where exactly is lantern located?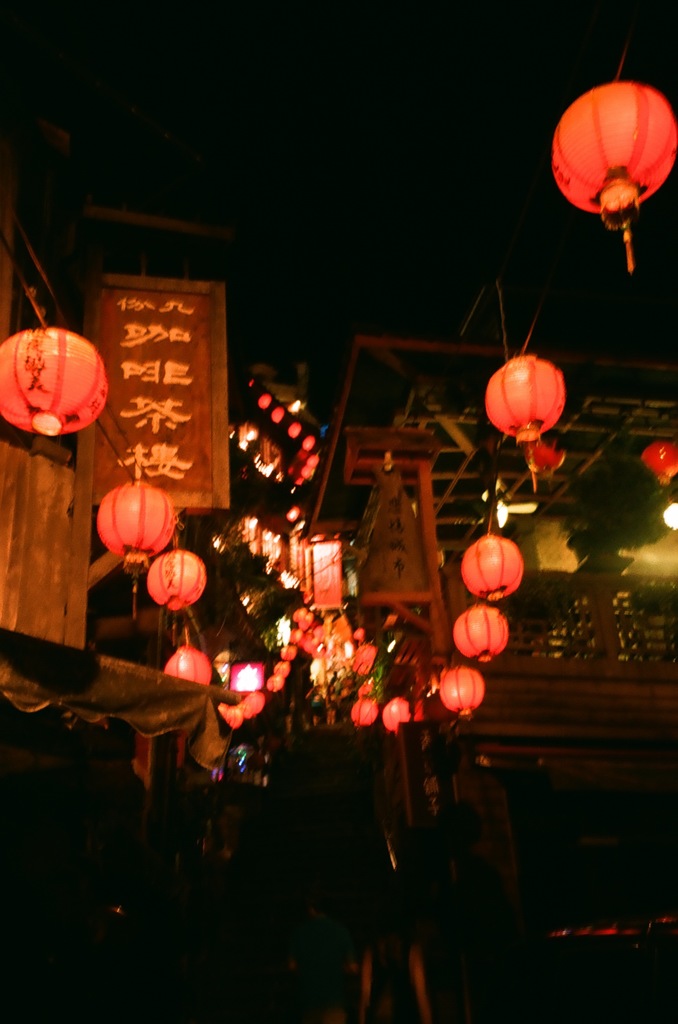
Its bounding box is BBox(553, 86, 677, 271).
